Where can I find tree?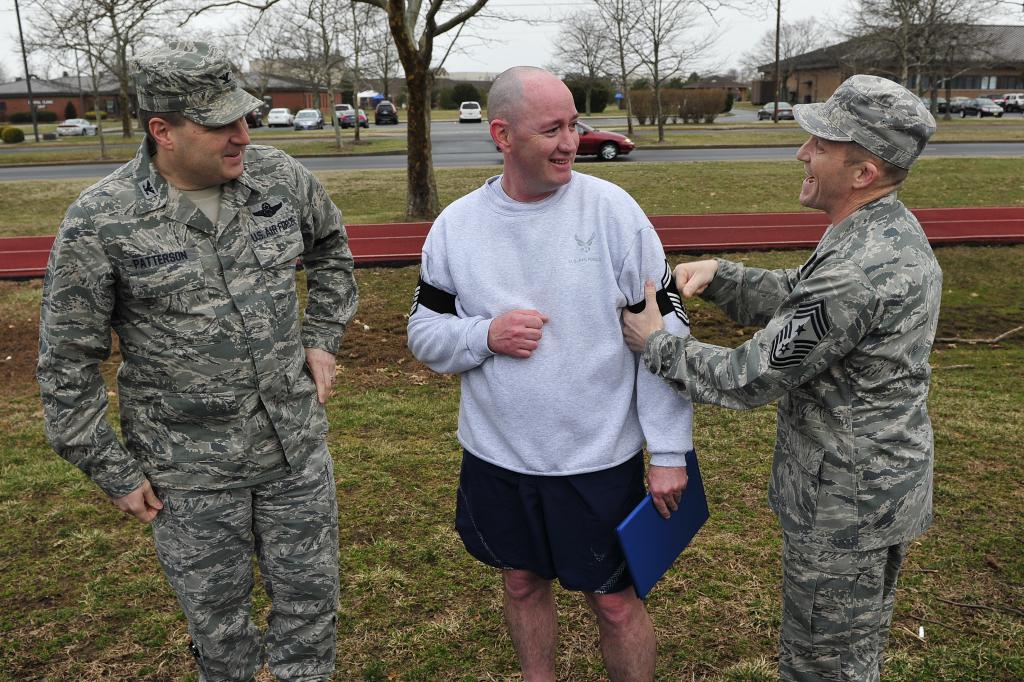
You can find it at 348,0,584,221.
